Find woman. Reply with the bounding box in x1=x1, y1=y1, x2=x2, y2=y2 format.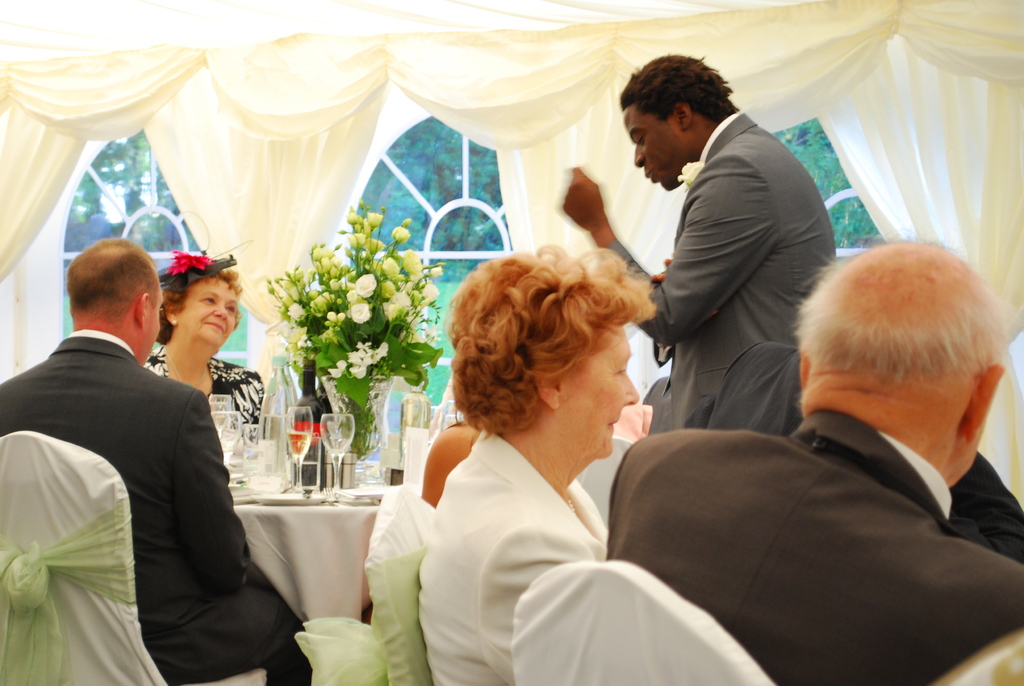
x1=419, y1=249, x2=657, y2=685.
